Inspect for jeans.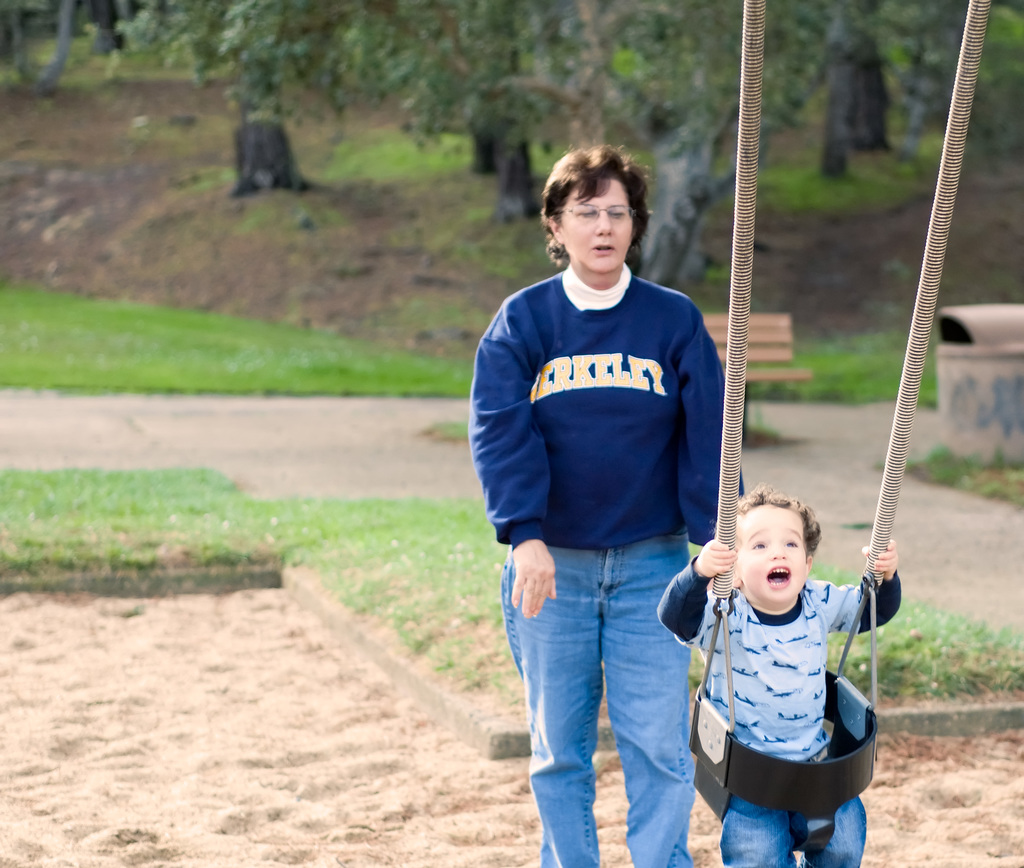
Inspection: <box>719,796,868,867</box>.
